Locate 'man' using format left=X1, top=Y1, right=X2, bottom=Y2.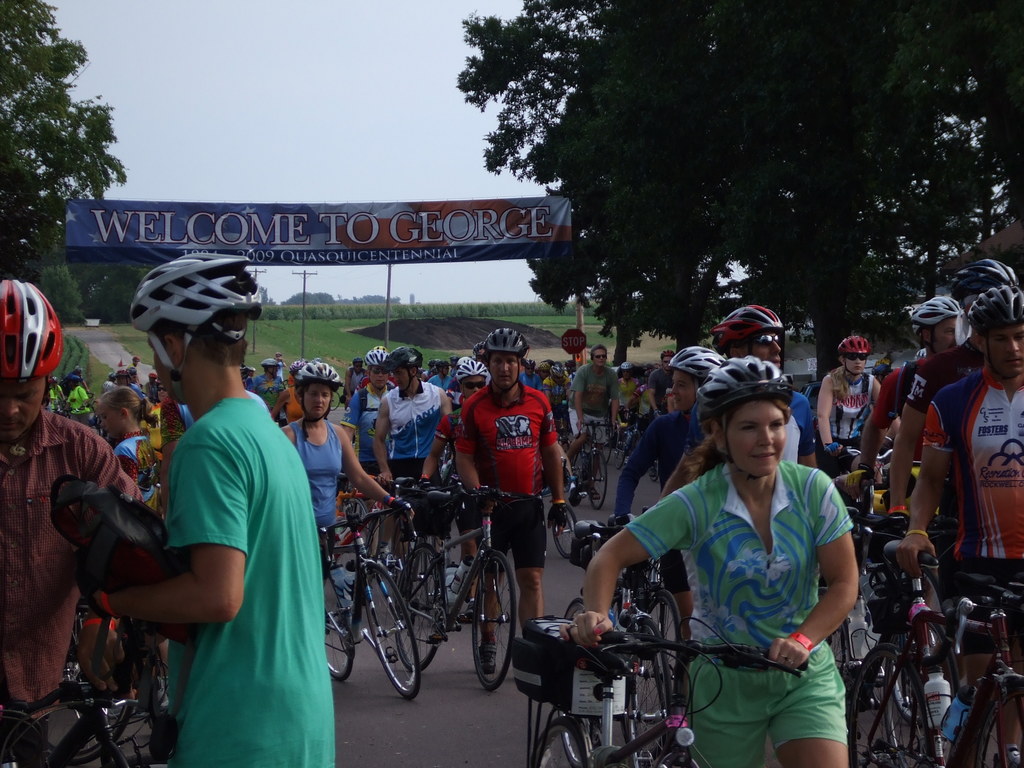
left=609, top=352, right=726, bottom=537.
